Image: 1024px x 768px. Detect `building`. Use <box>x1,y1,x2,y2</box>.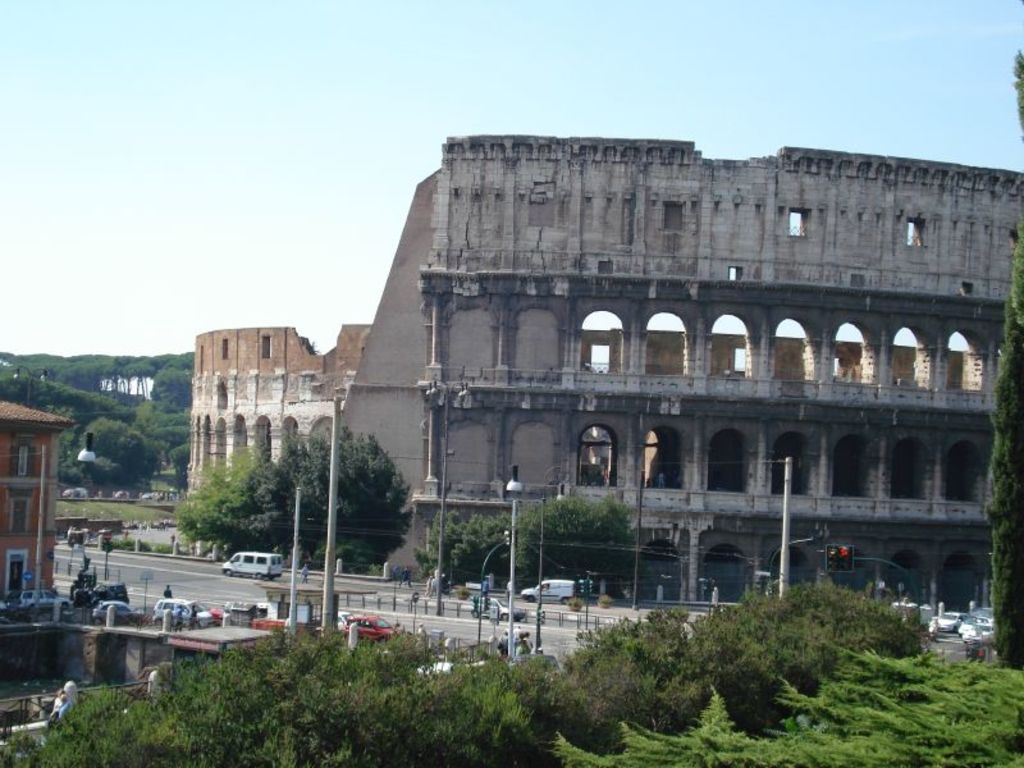
<box>0,402,278,735</box>.
